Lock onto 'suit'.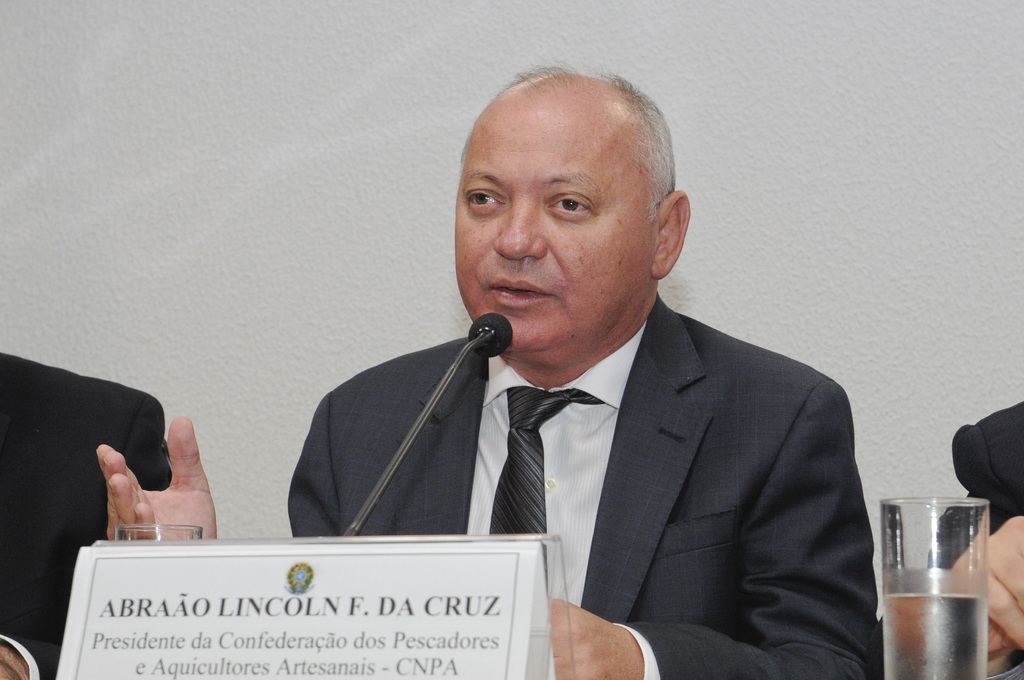
Locked: locate(931, 400, 1023, 679).
